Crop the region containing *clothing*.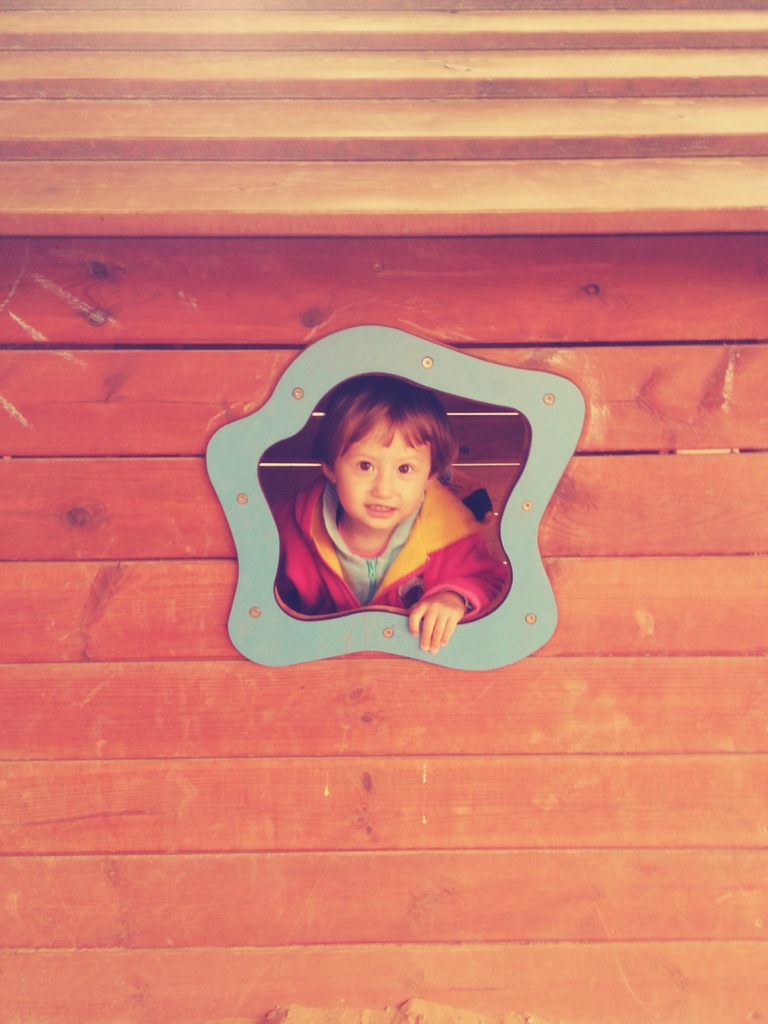
Crop region: 223 428 545 653.
